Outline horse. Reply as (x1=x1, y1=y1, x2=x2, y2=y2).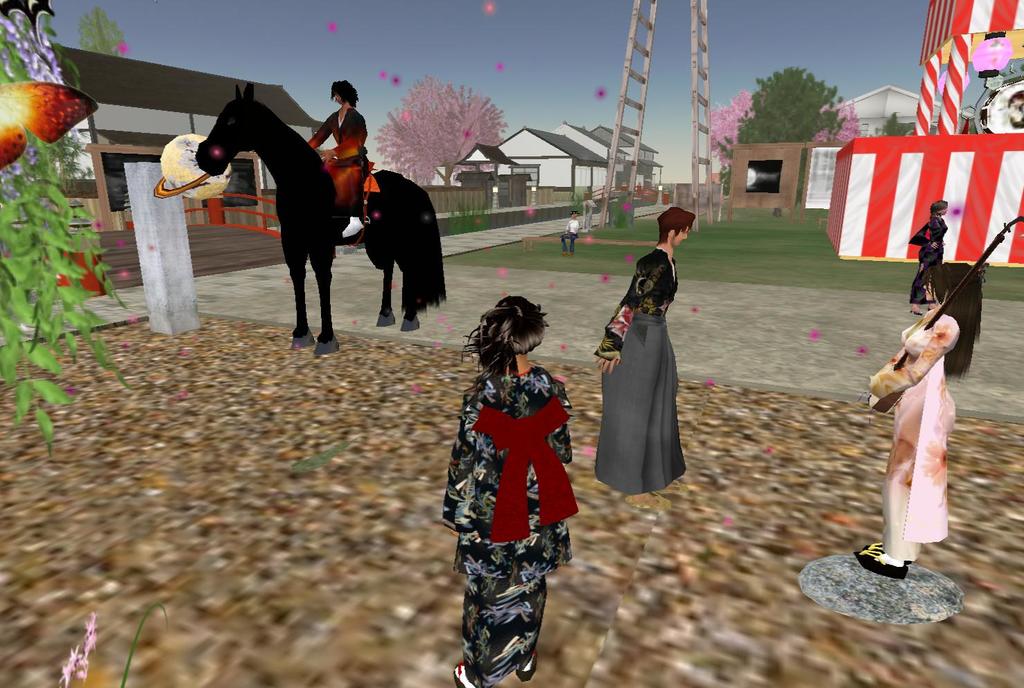
(x1=196, y1=81, x2=446, y2=356).
